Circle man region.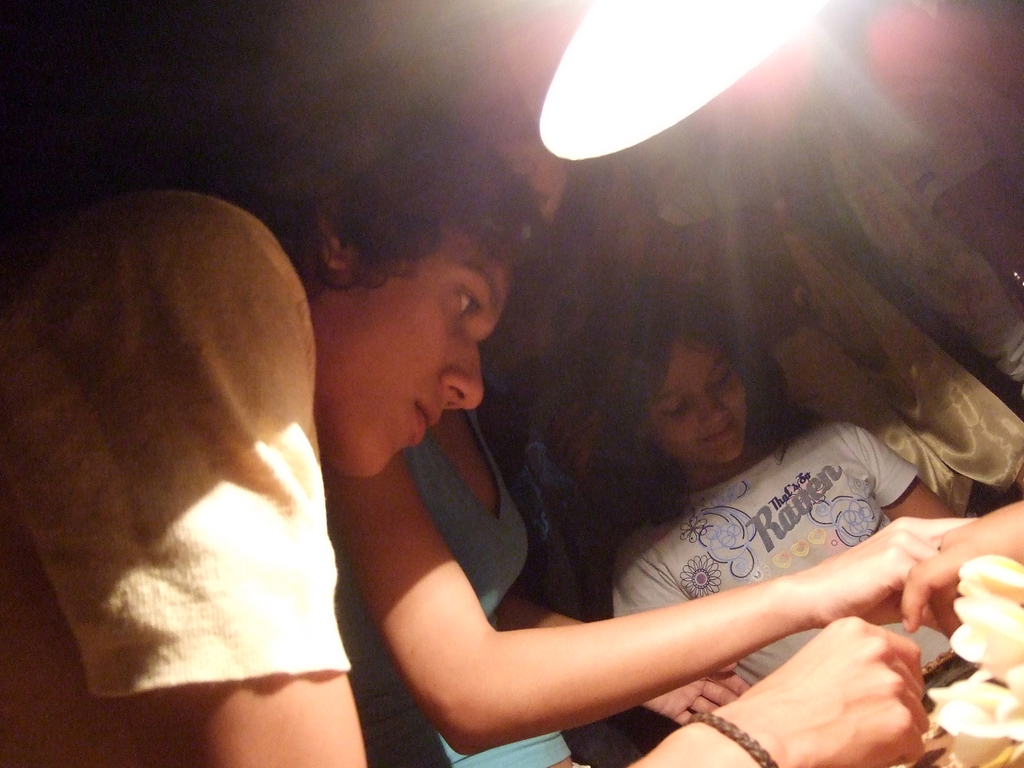
Region: BBox(0, 74, 927, 767).
